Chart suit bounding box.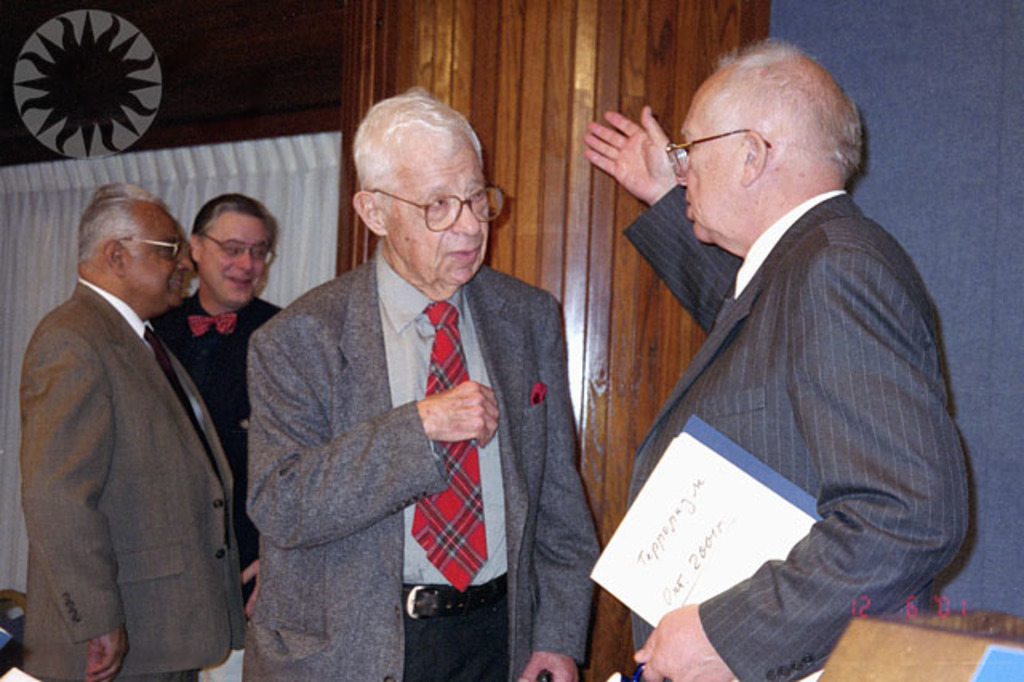
Charted: 624:186:973:680.
